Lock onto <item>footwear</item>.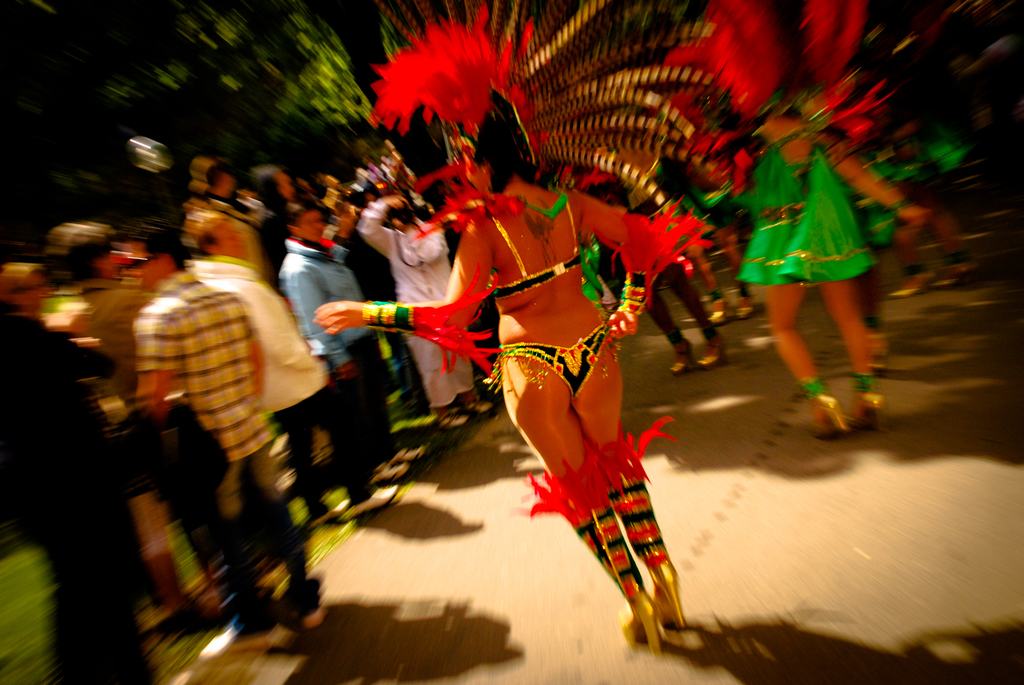
Locked: locate(355, 480, 401, 515).
